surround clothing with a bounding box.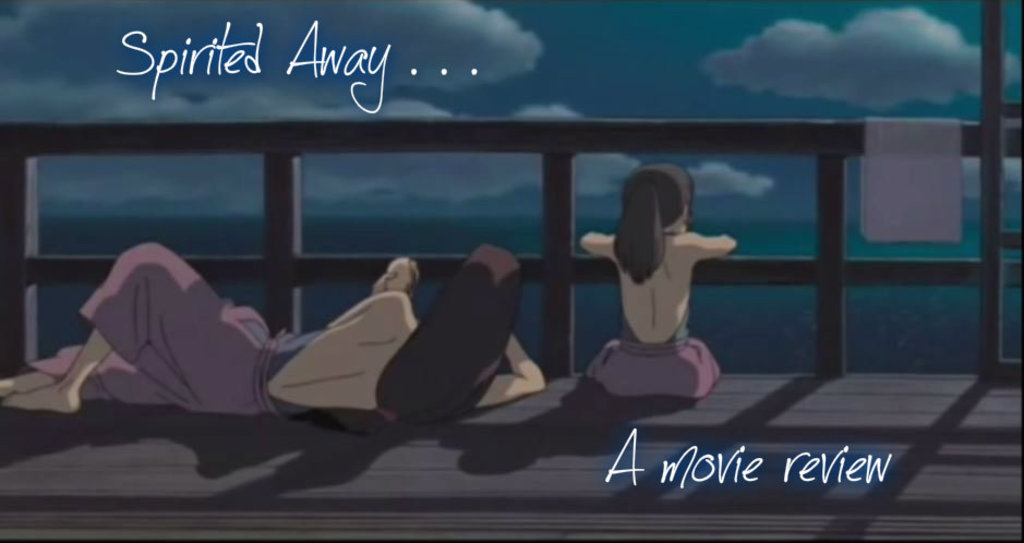
rect(24, 241, 328, 418).
